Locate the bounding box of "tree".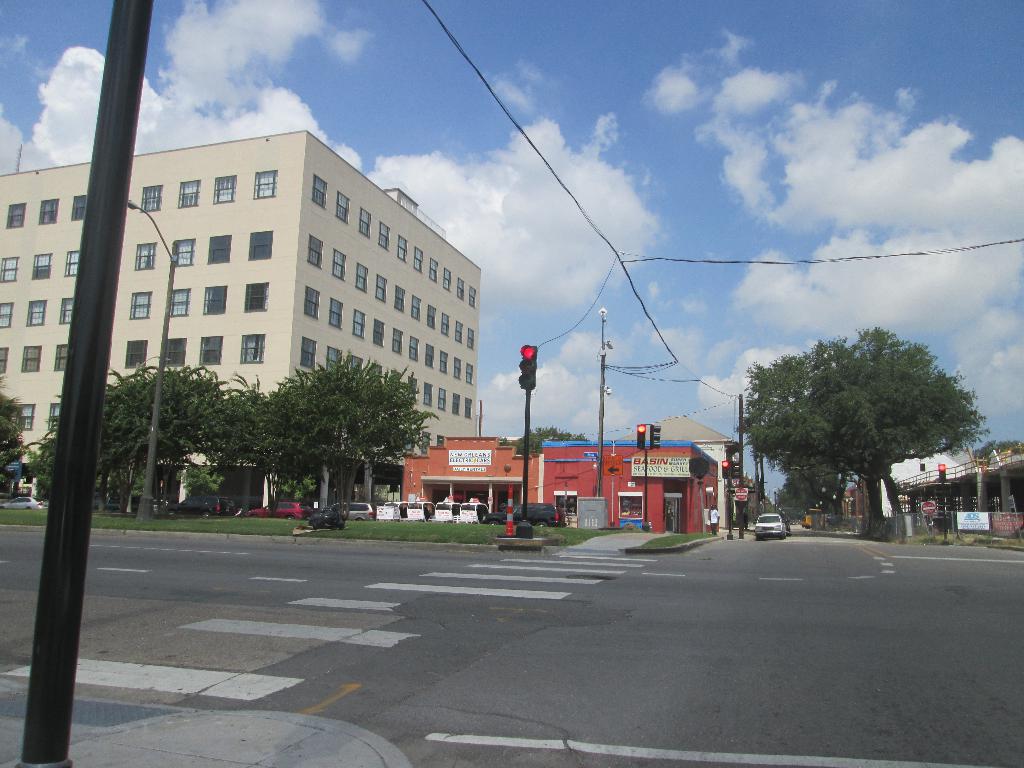
Bounding box: left=973, top=440, right=1023, bottom=458.
